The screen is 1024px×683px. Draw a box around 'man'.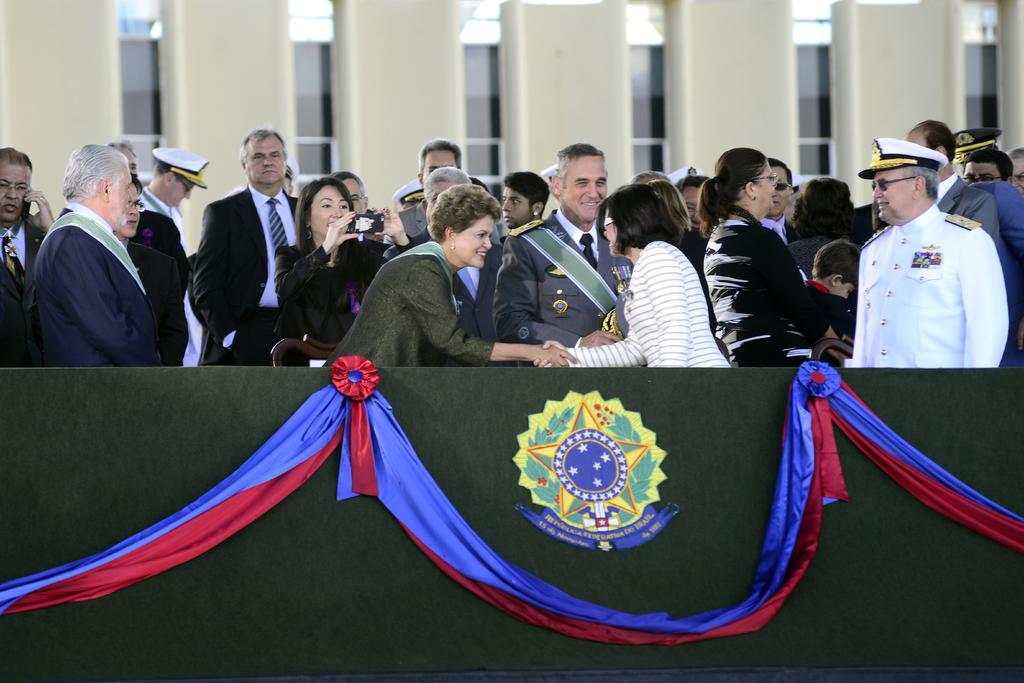
x1=0, y1=154, x2=56, y2=372.
